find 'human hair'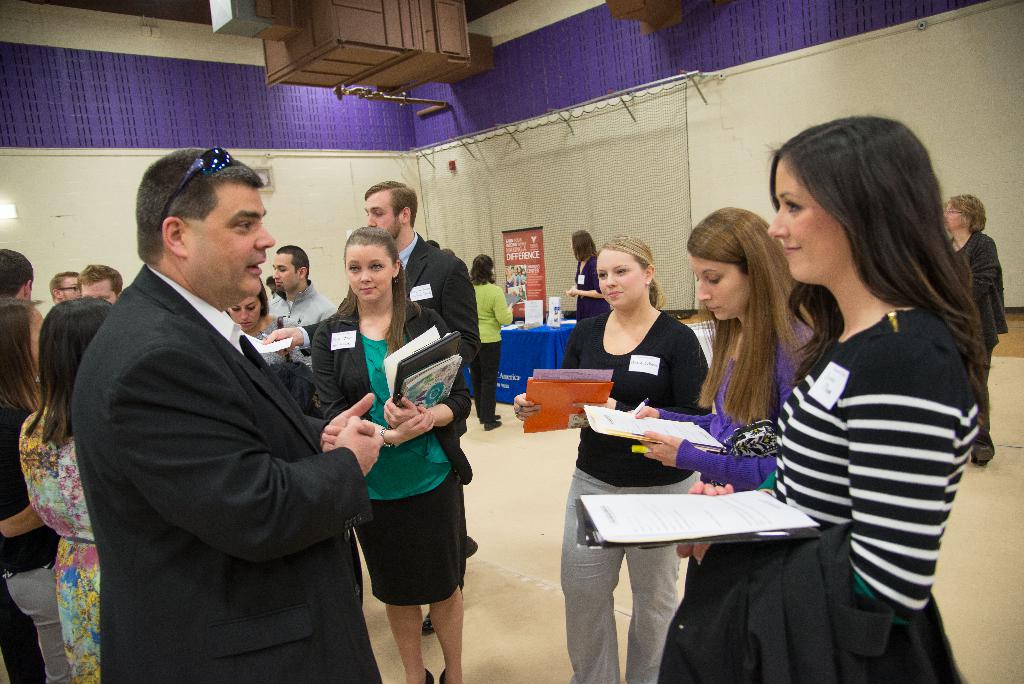
box=[595, 234, 667, 307]
